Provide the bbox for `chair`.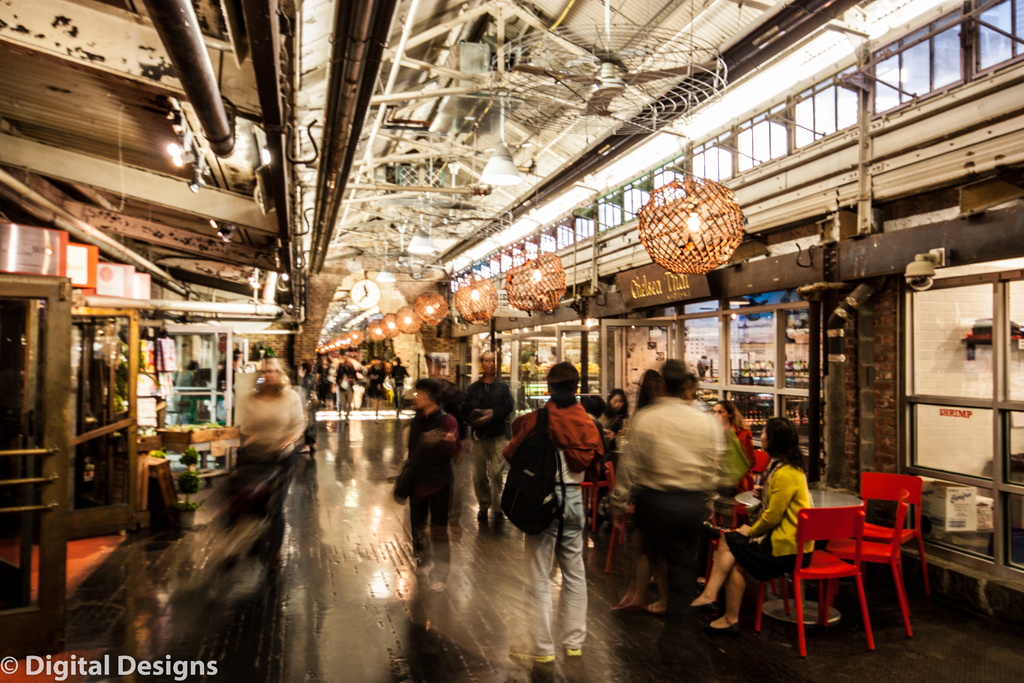
[x1=712, y1=506, x2=788, y2=621].
